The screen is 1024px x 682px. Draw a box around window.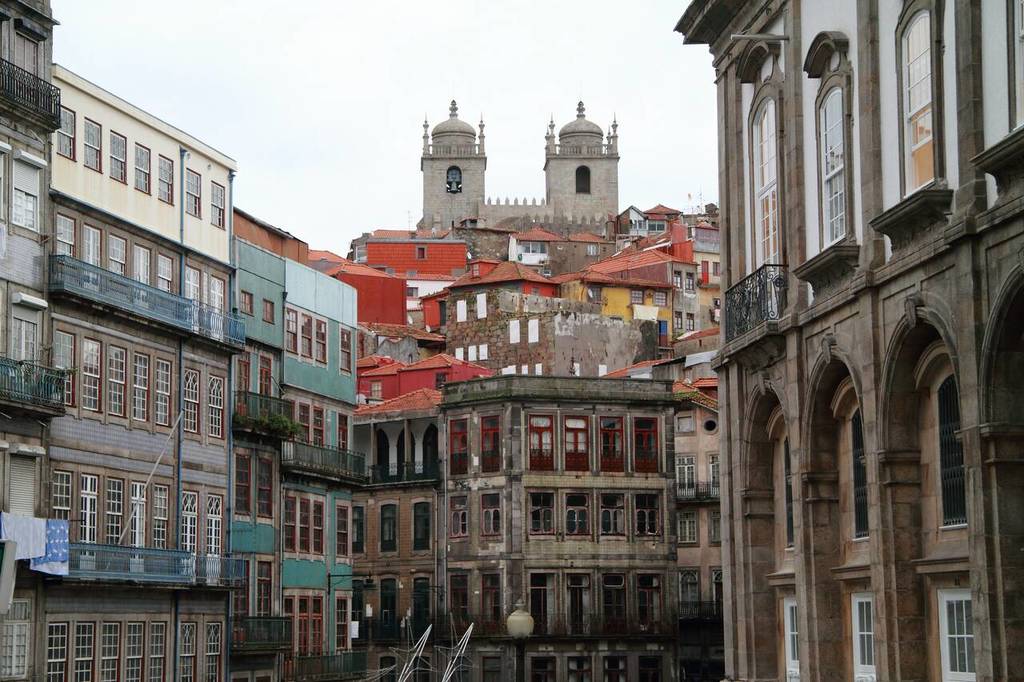
<bbox>108, 234, 129, 285</bbox>.
